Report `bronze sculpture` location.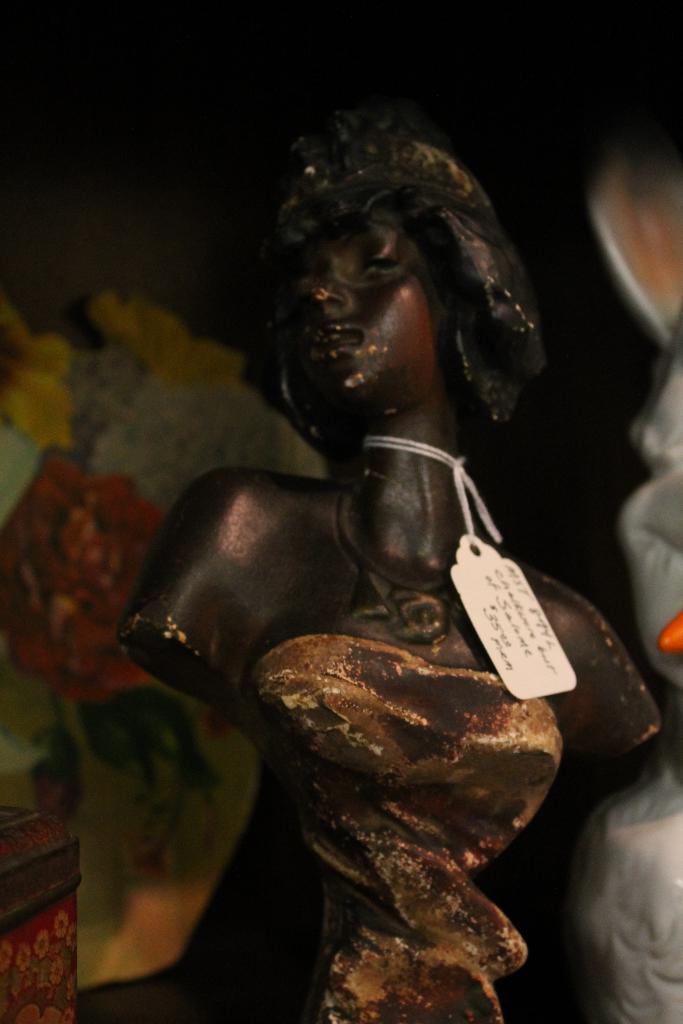
Report: crop(129, 137, 666, 1023).
